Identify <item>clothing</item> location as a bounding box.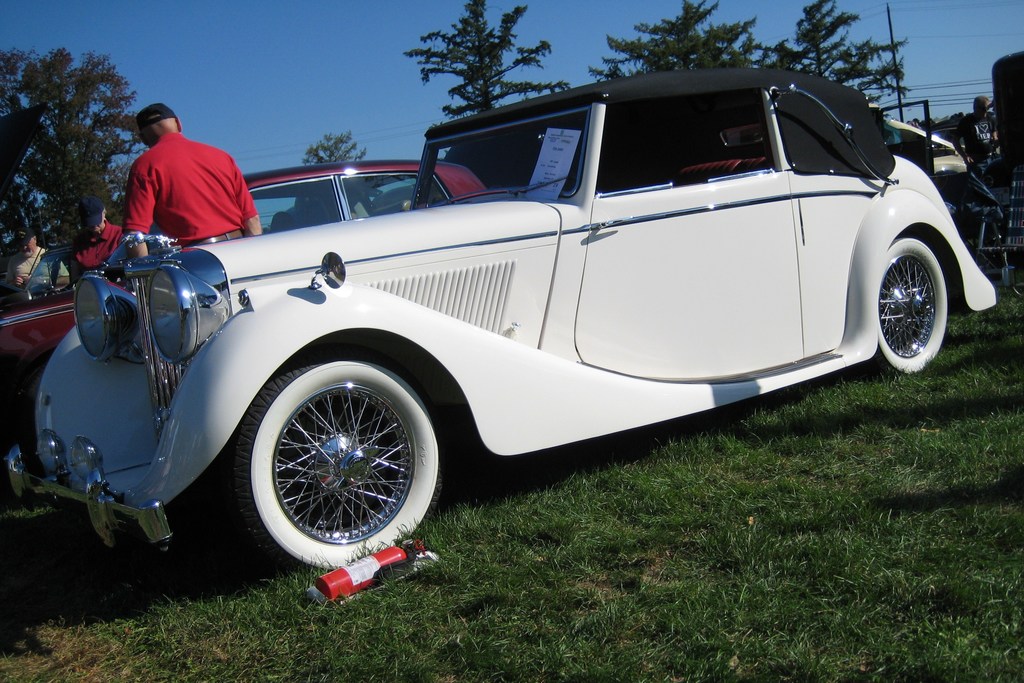
crop(956, 106, 1000, 163).
